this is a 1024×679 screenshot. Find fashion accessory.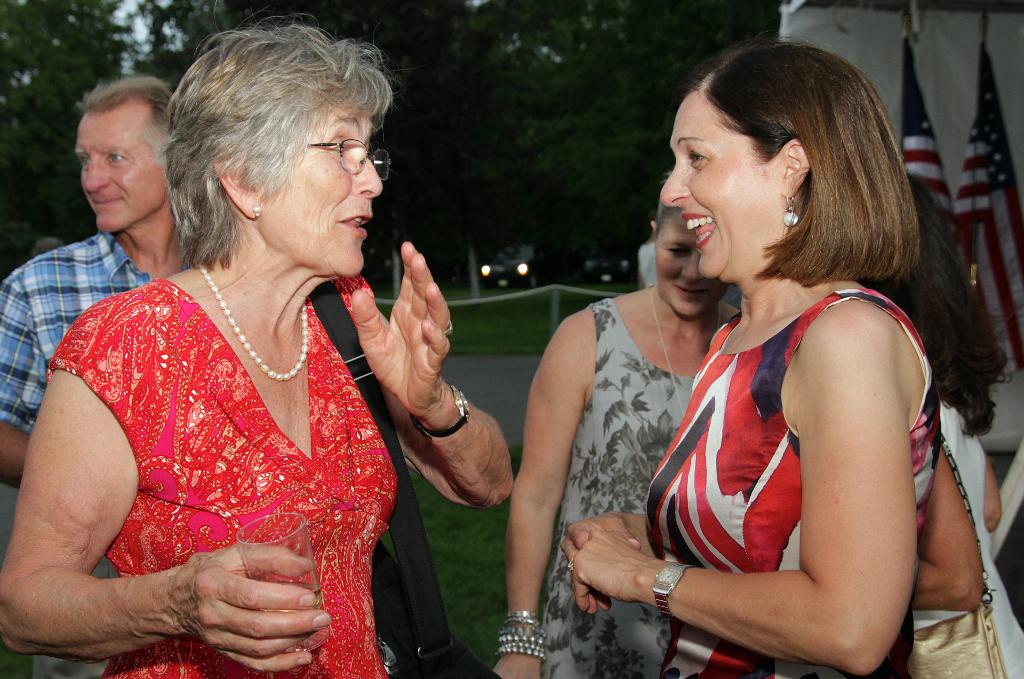
Bounding box: x1=566 y1=556 x2=577 y2=571.
